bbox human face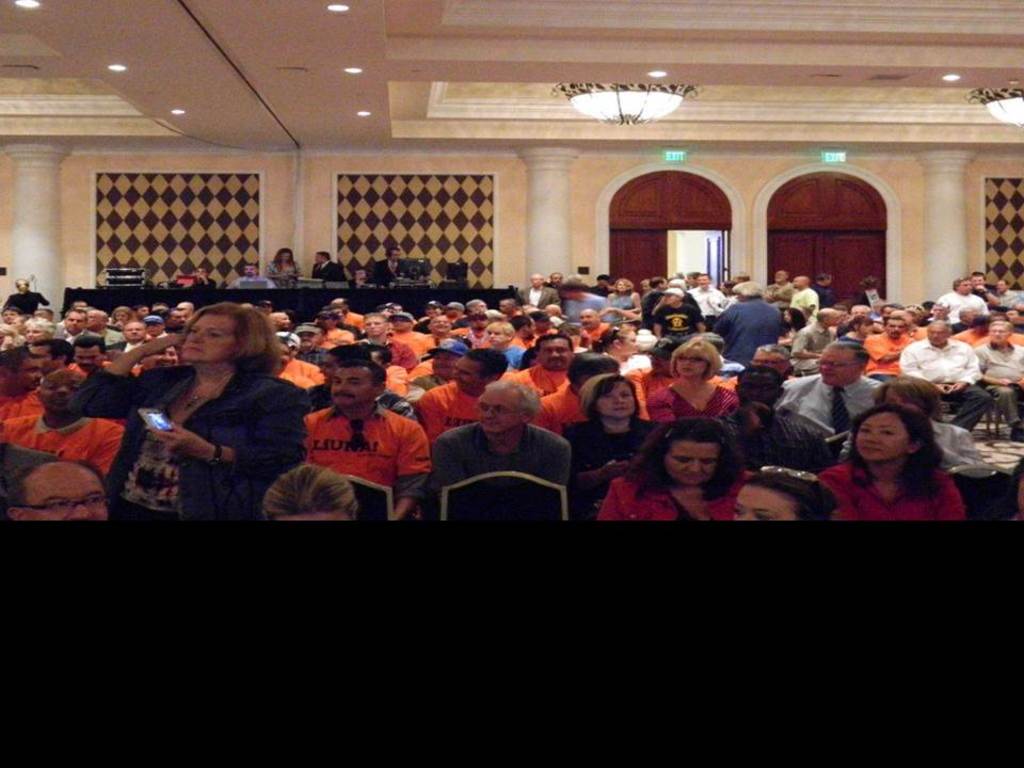
select_region(597, 380, 636, 419)
